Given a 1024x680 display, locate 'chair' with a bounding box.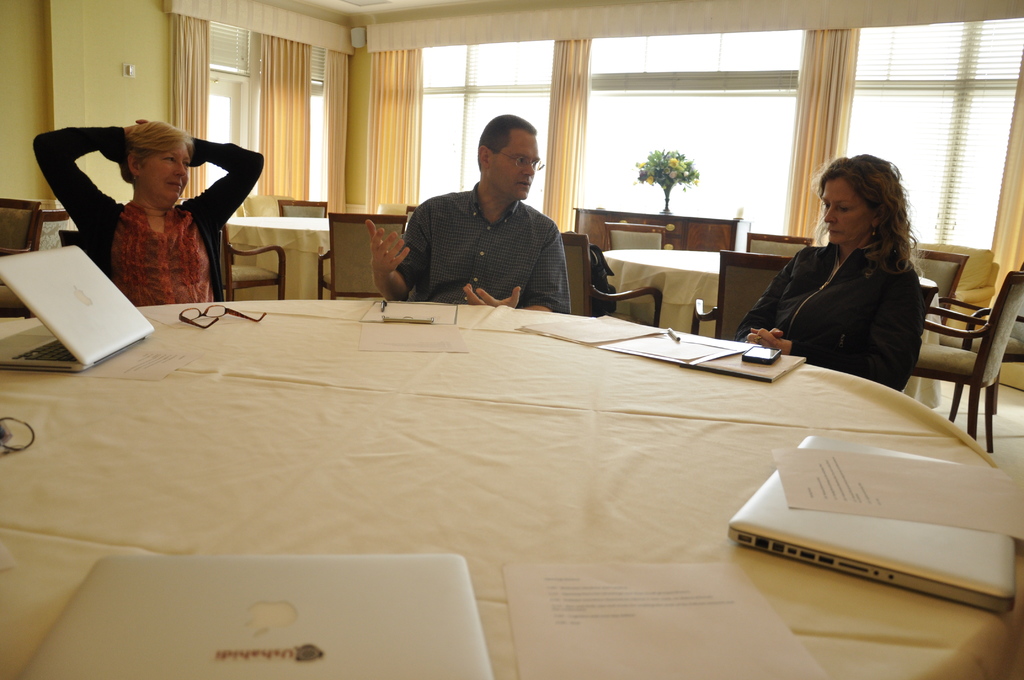
Located: 275,198,329,218.
